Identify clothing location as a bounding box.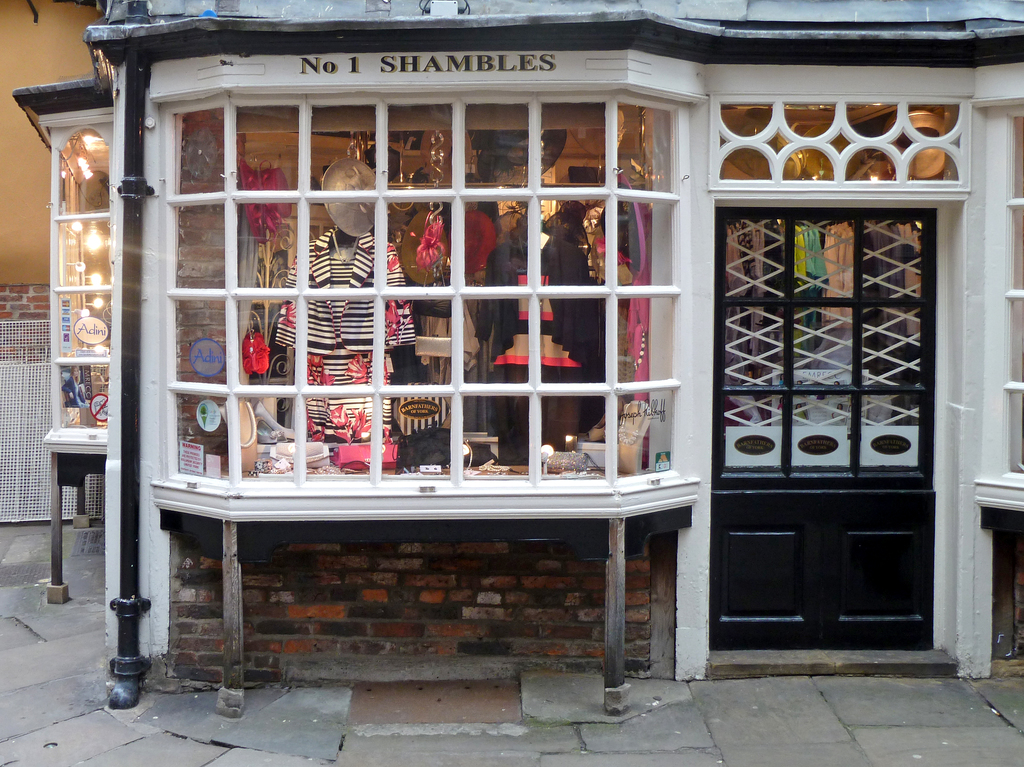
[left=492, top=359, right=590, bottom=463].
